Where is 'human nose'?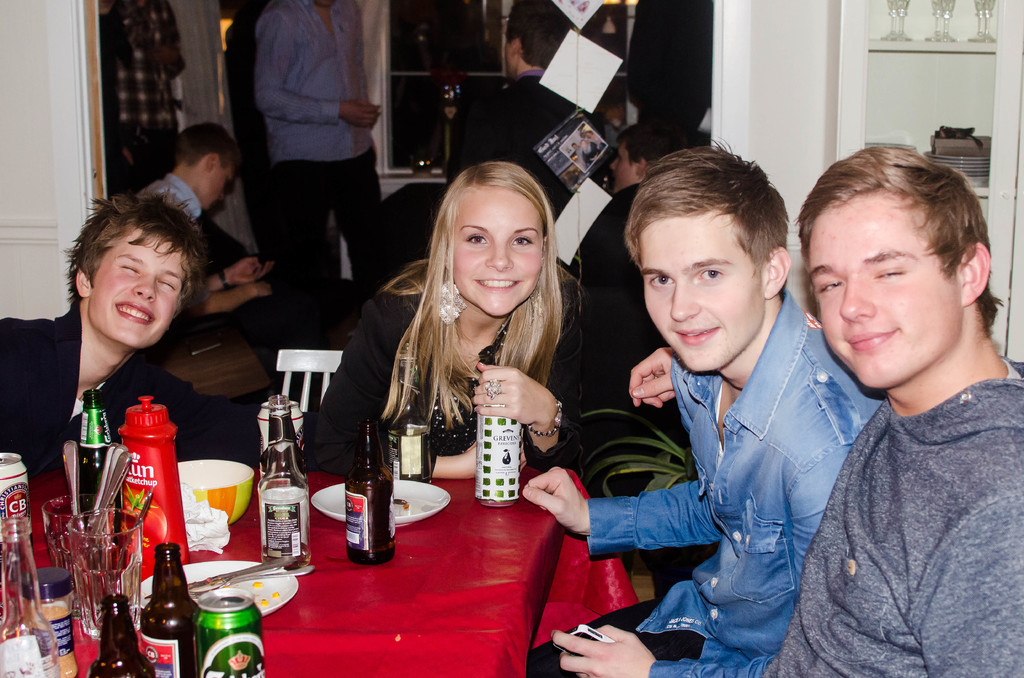
x1=671 y1=282 x2=700 y2=322.
